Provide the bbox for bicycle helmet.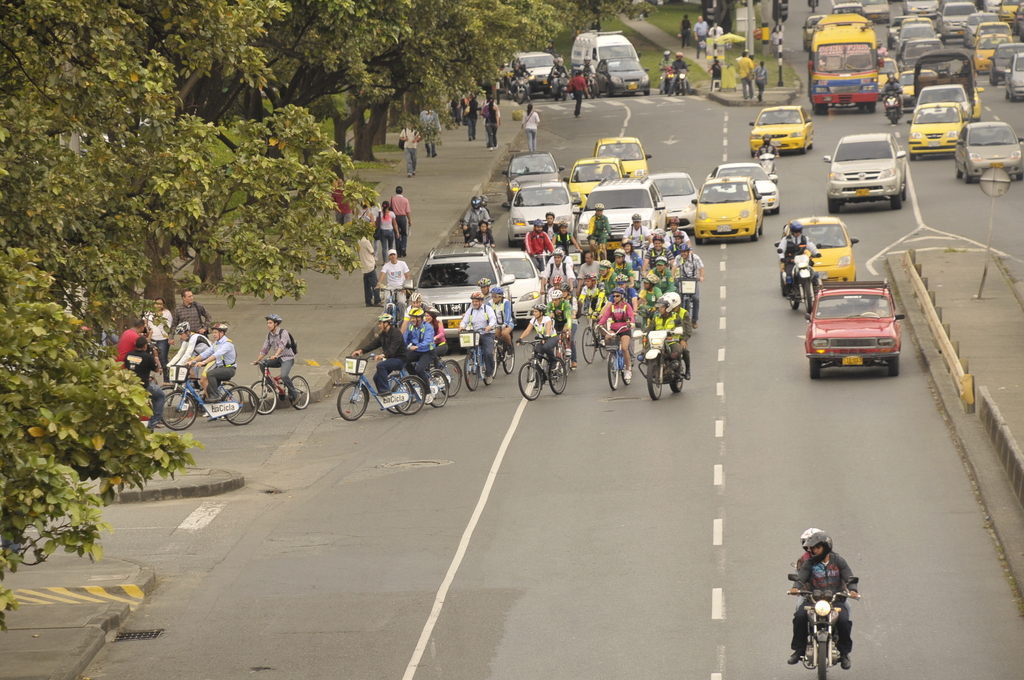
[594, 202, 605, 210].
